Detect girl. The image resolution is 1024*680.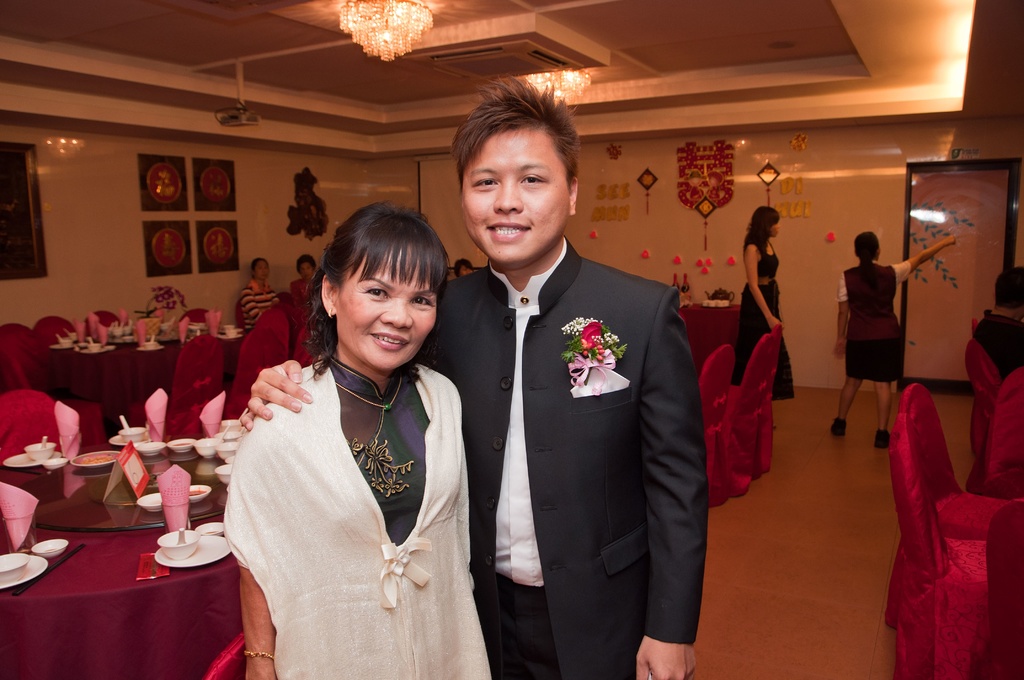
<box>224,196,499,679</box>.
